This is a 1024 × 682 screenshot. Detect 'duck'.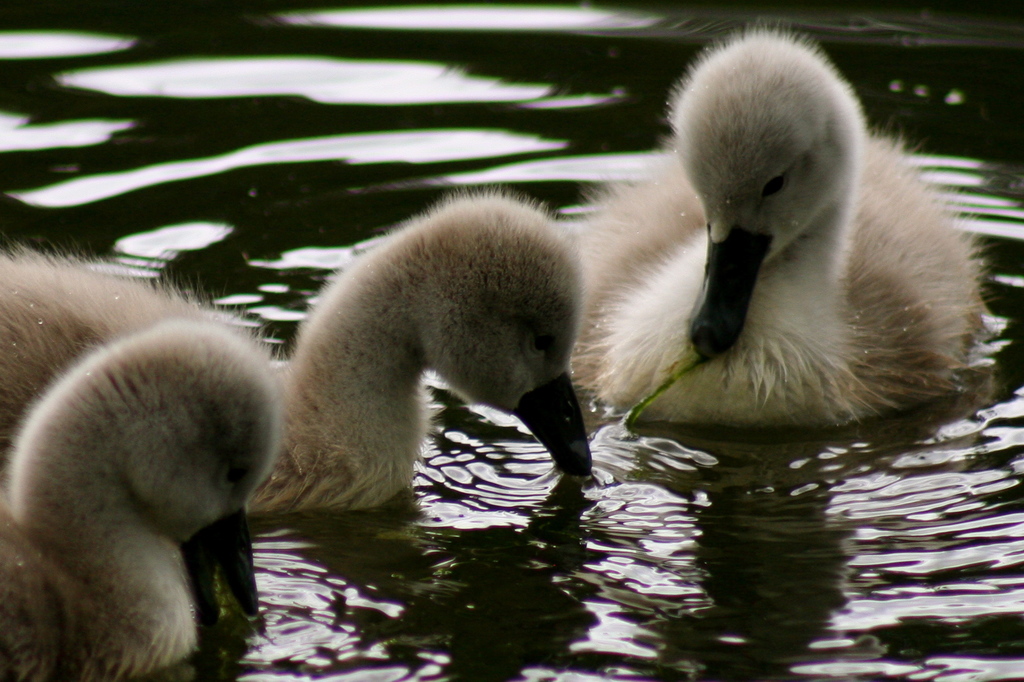
select_region(0, 188, 580, 536).
